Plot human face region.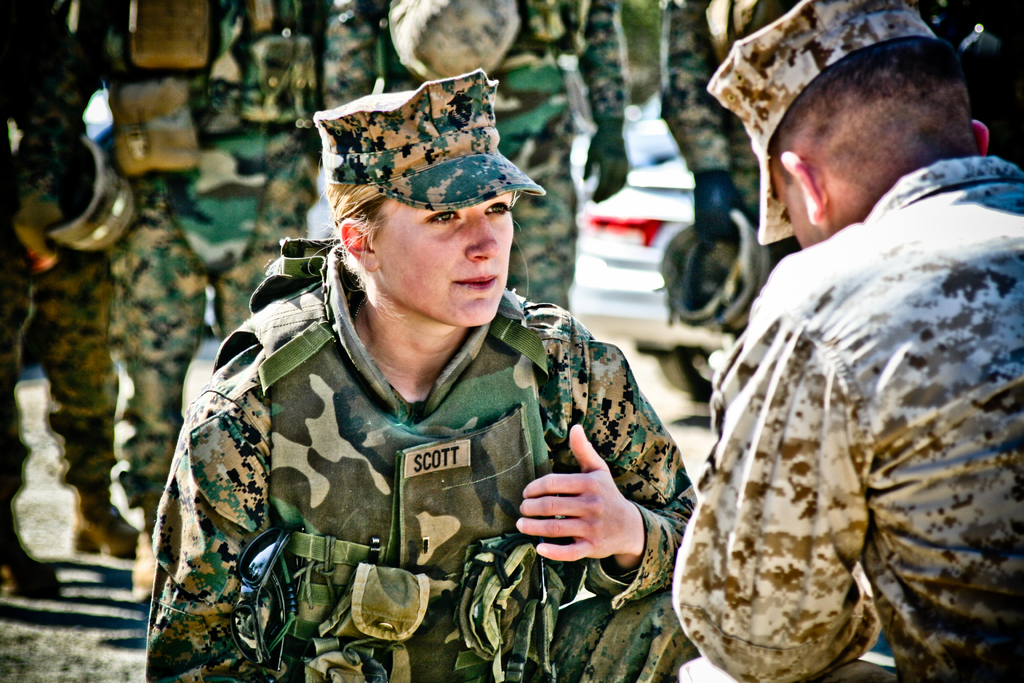
Plotted at <box>372,194,515,325</box>.
